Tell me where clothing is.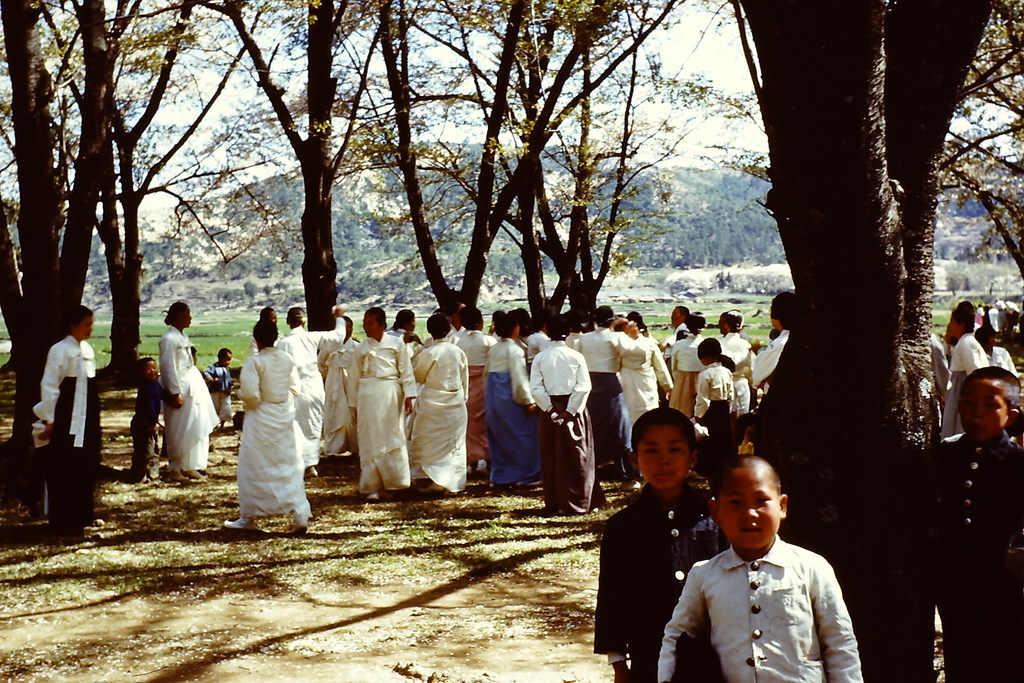
clothing is at box=[246, 358, 314, 516].
